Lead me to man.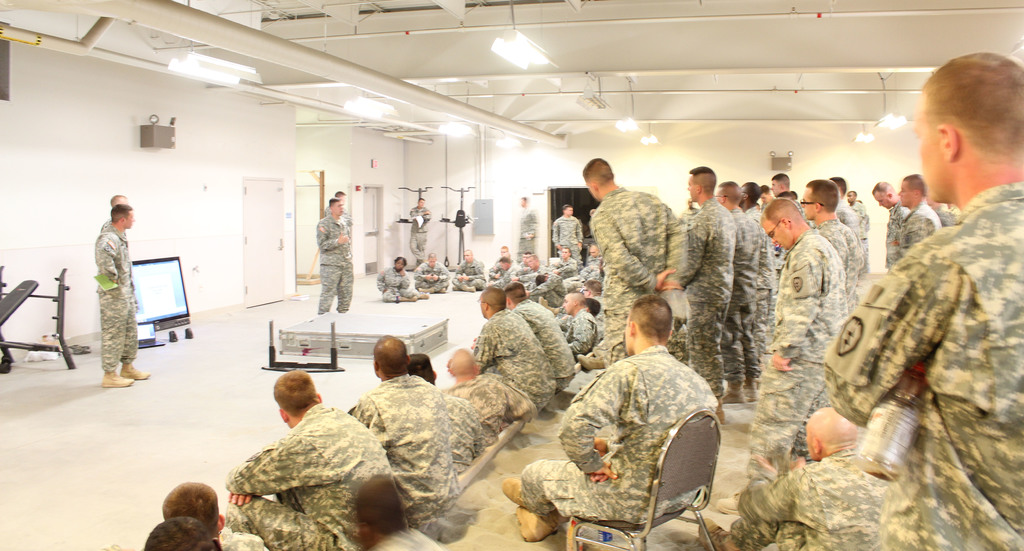
Lead to bbox=[95, 207, 143, 391].
